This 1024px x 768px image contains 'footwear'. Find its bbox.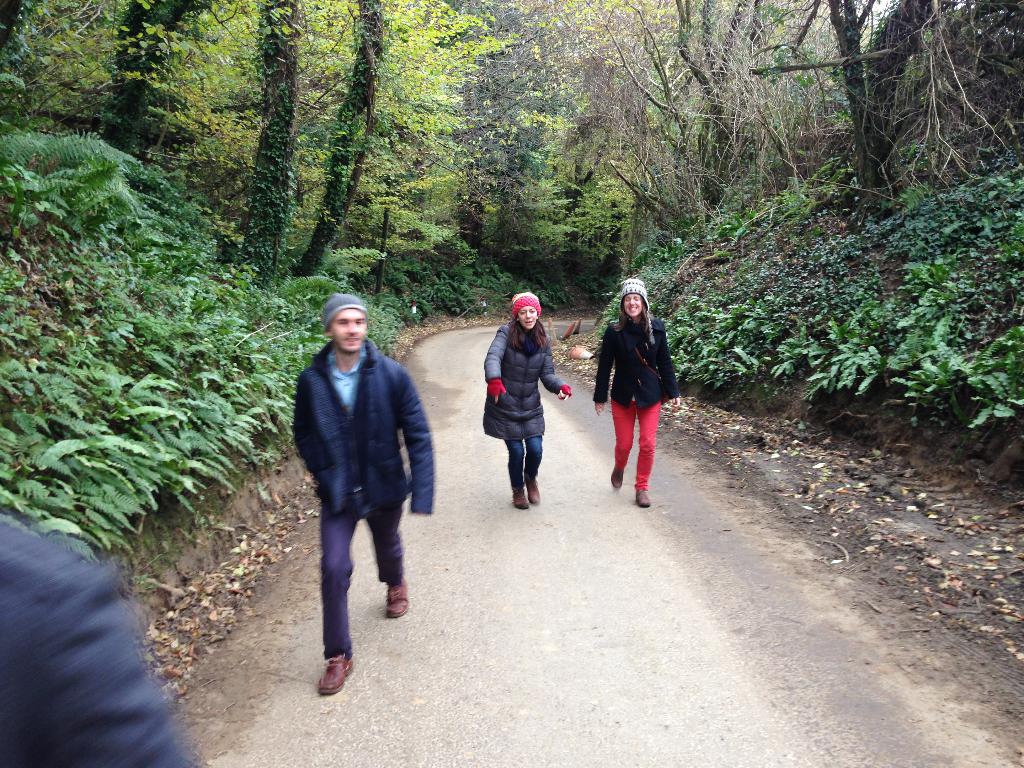
(387, 575, 409, 617).
